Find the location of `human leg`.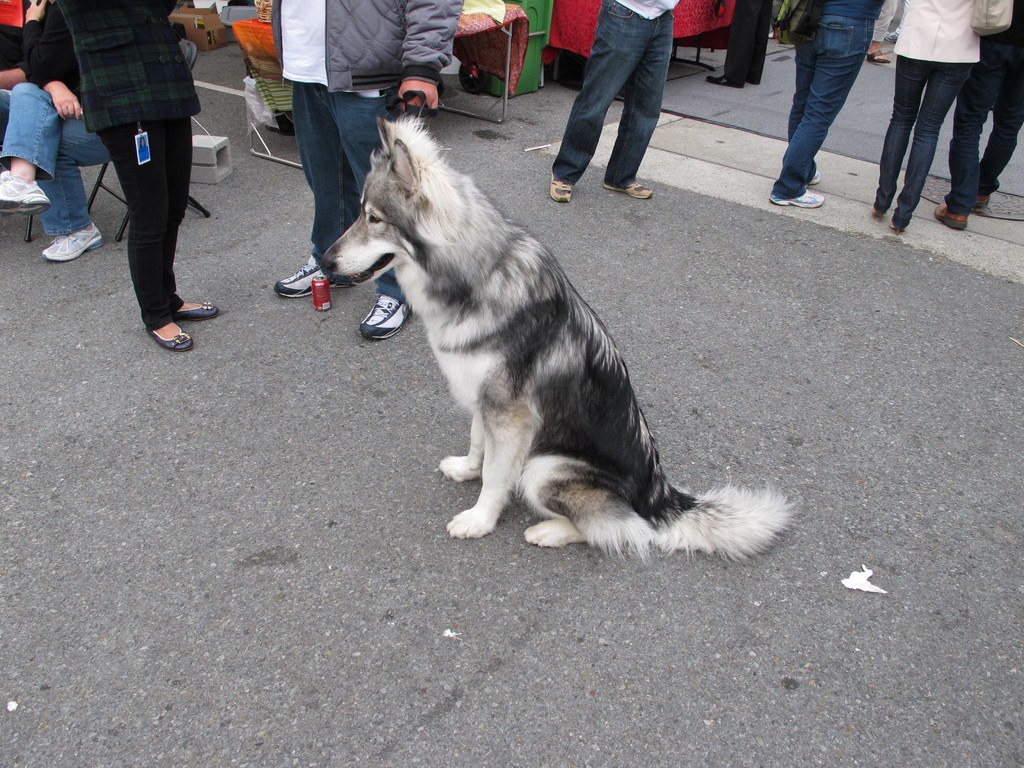
Location: (977, 97, 1019, 207).
